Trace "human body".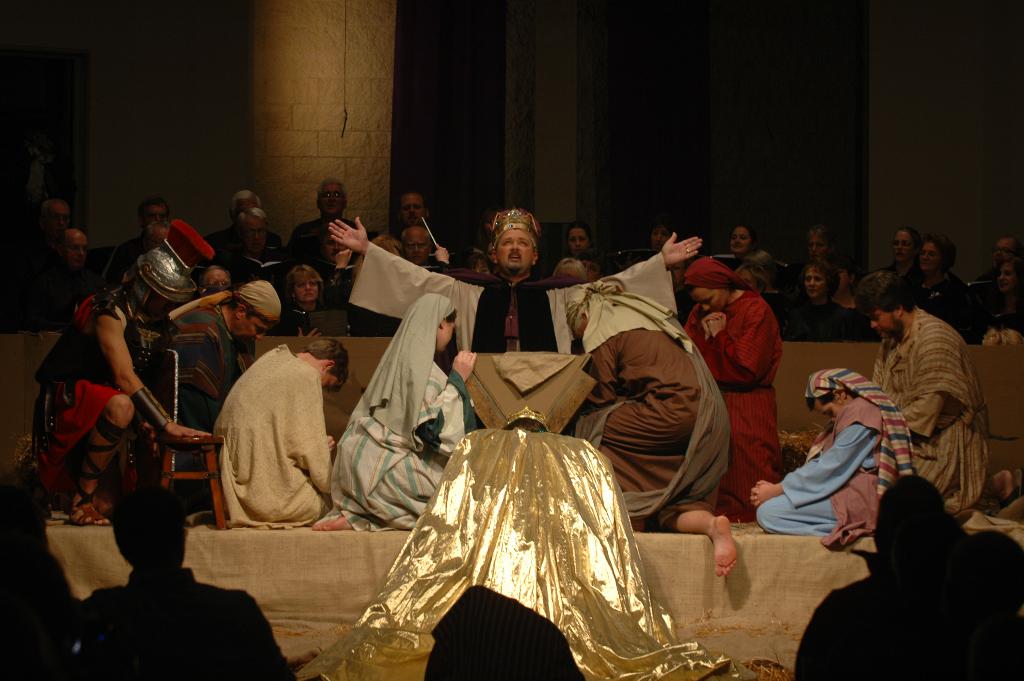
Traced to l=325, t=290, r=479, b=537.
